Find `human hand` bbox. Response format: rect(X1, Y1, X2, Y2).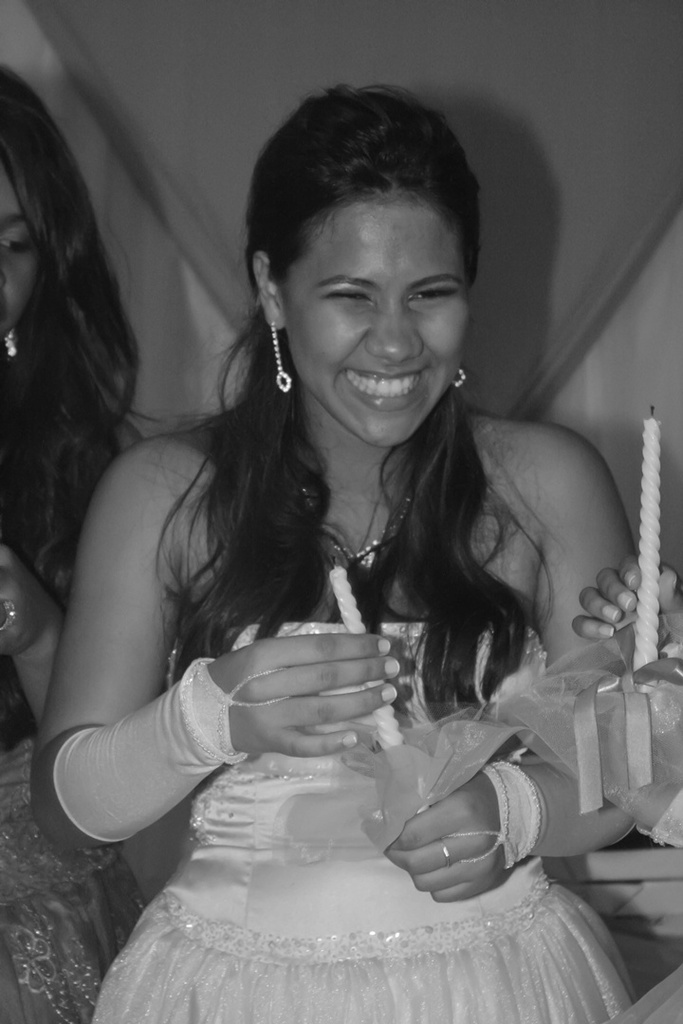
rect(357, 765, 526, 902).
